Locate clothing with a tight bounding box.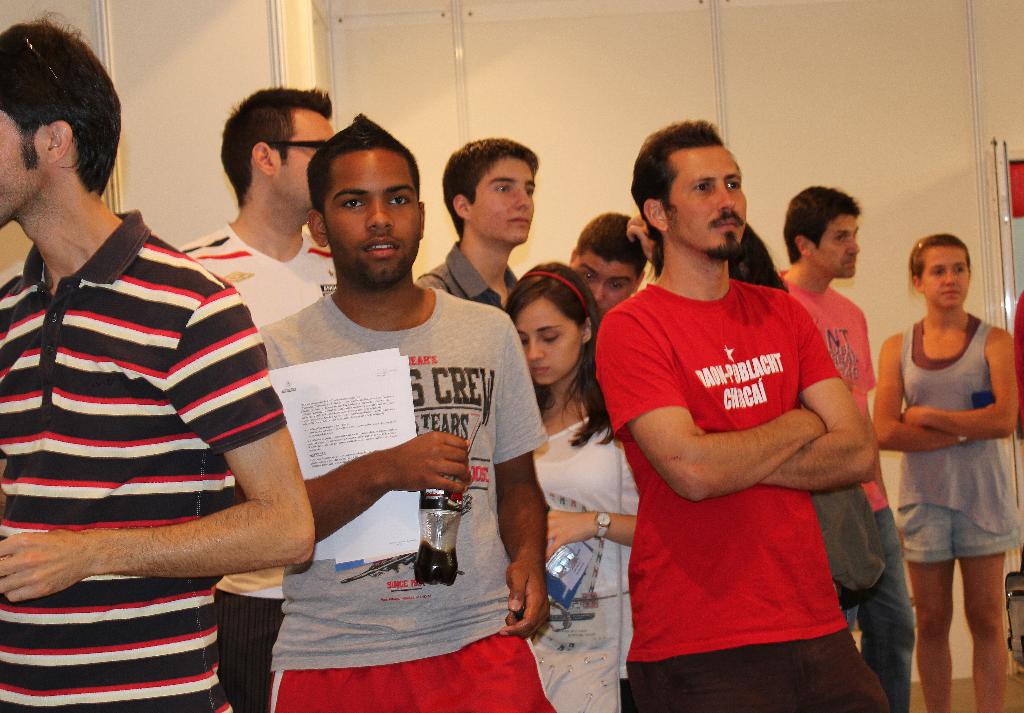
bbox(887, 287, 1018, 576).
